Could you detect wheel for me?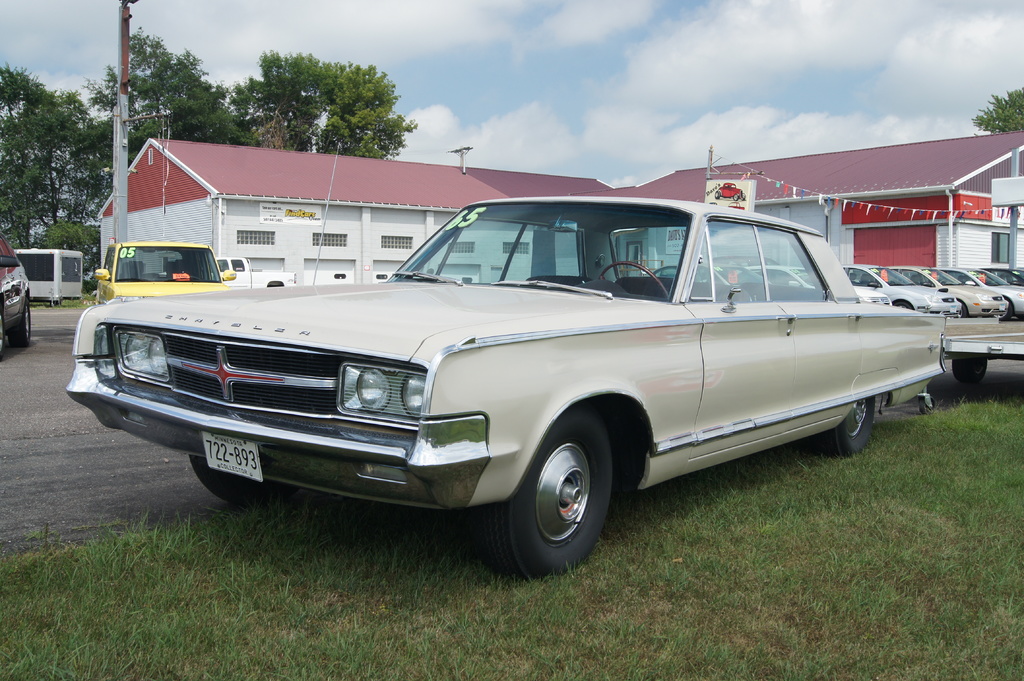
Detection result: region(591, 260, 673, 303).
